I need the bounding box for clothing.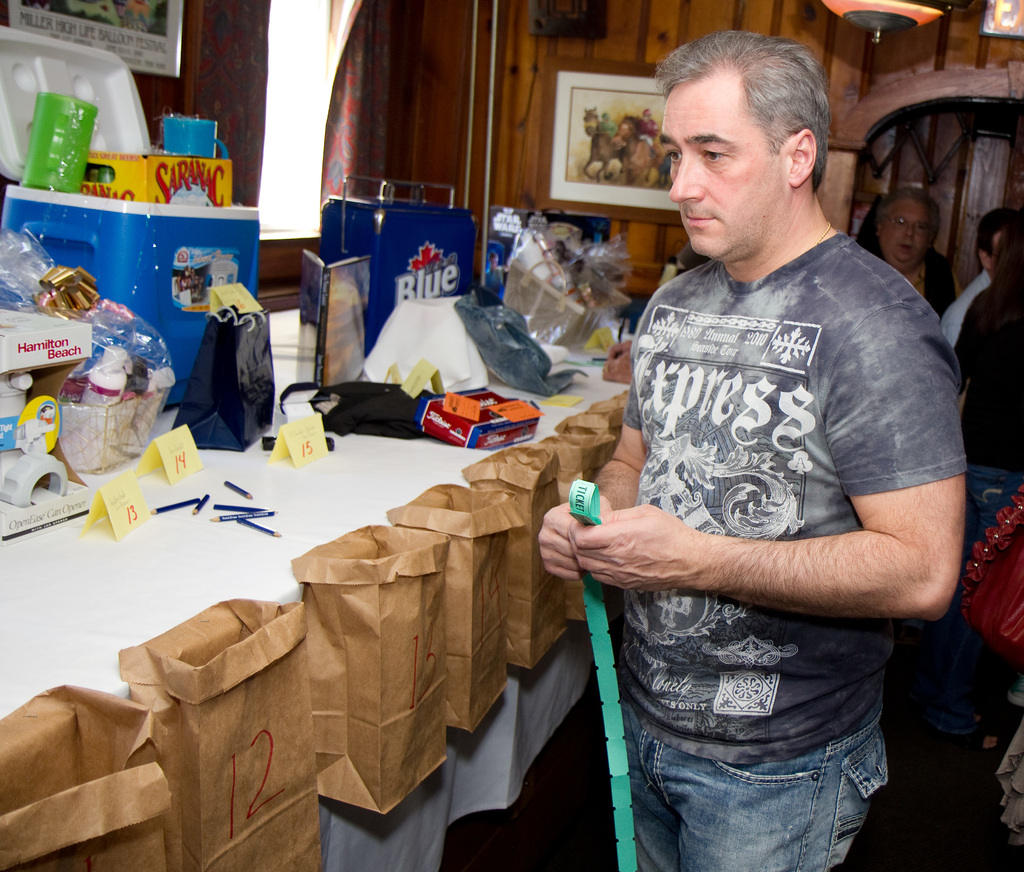
Here it is: (x1=861, y1=241, x2=952, y2=312).
